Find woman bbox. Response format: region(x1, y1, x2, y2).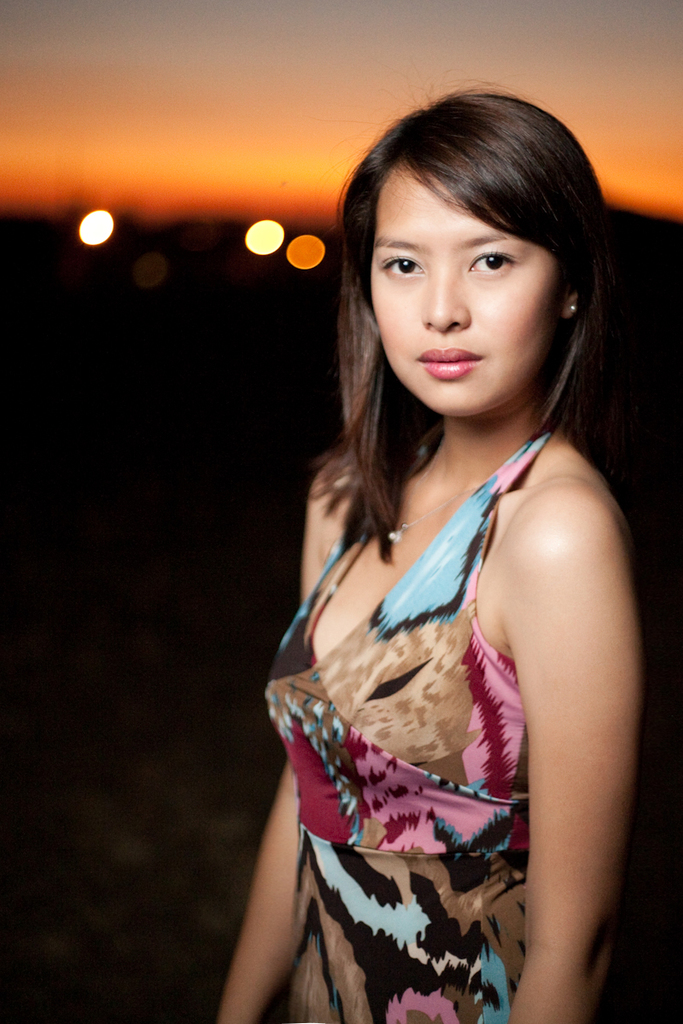
region(197, 61, 682, 1023).
